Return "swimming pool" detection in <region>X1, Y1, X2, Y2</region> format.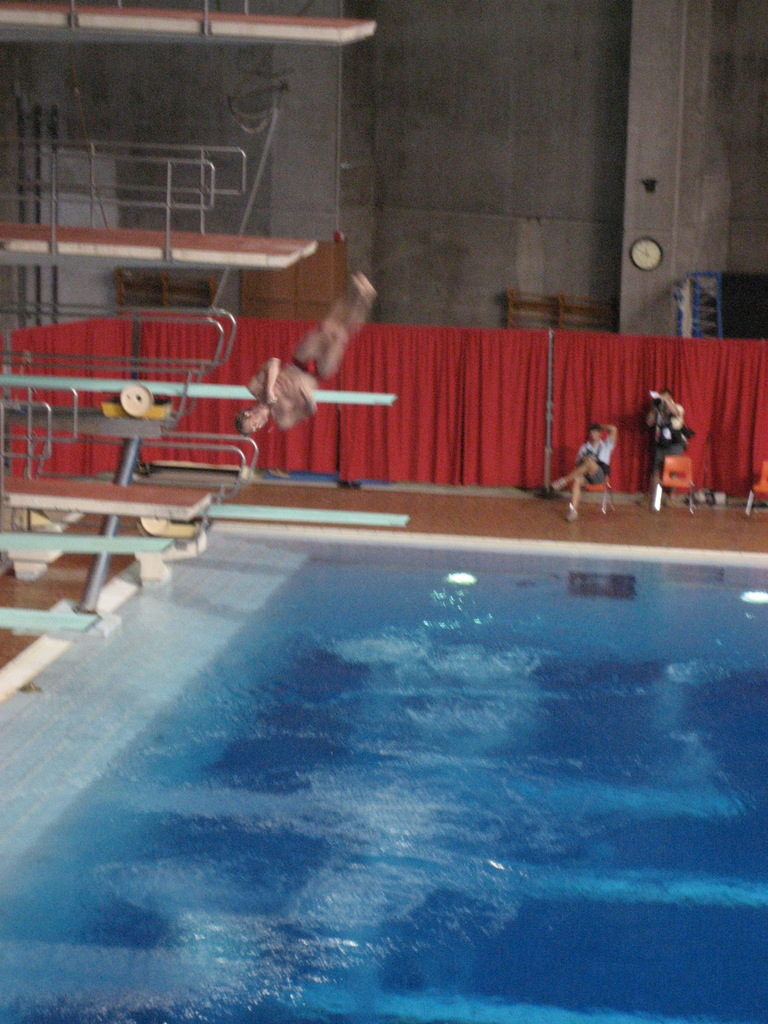
<region>0, 531, 767, 1023</region>.
